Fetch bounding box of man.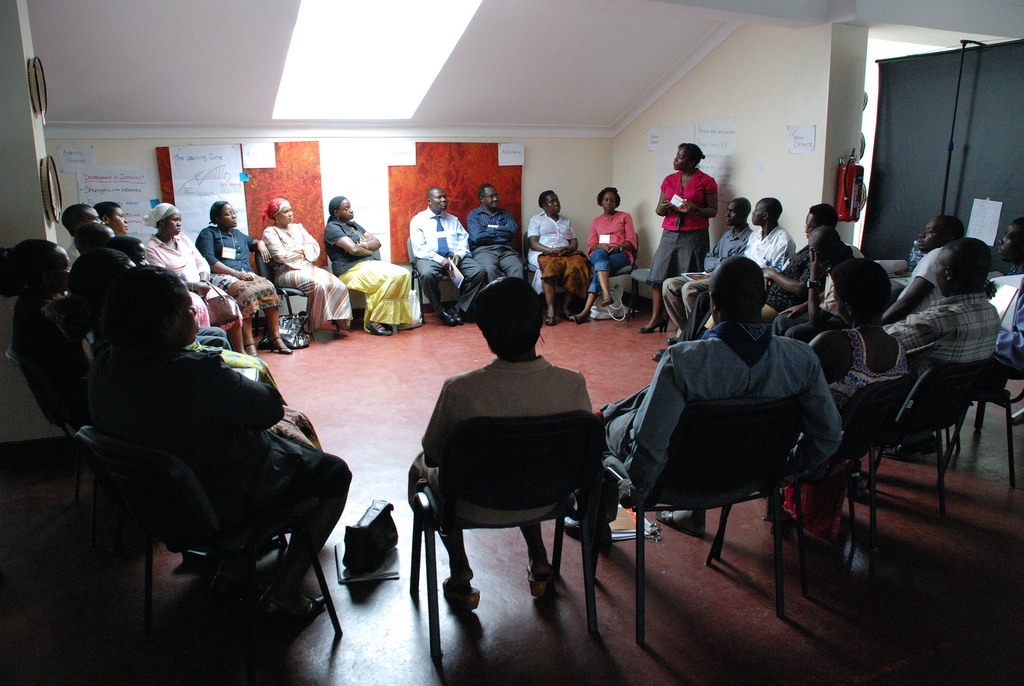
Bbox: [x1=861, y1=235, x2=1002, y2=503].
